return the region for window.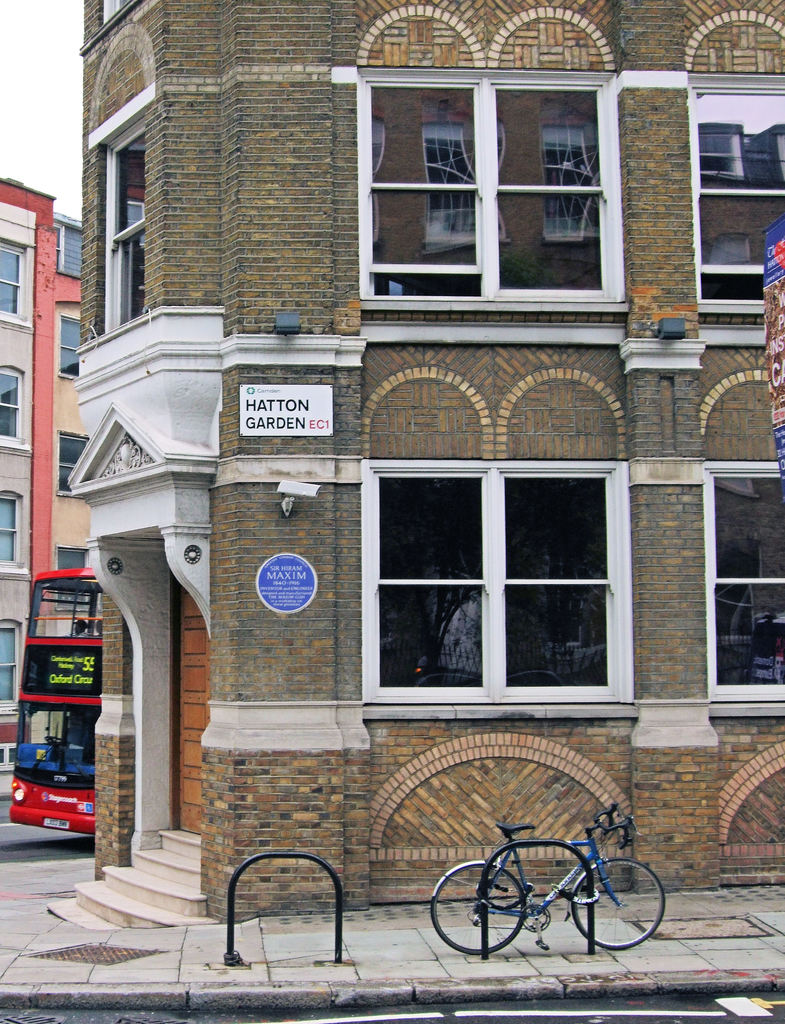
(700,460,784,701).
